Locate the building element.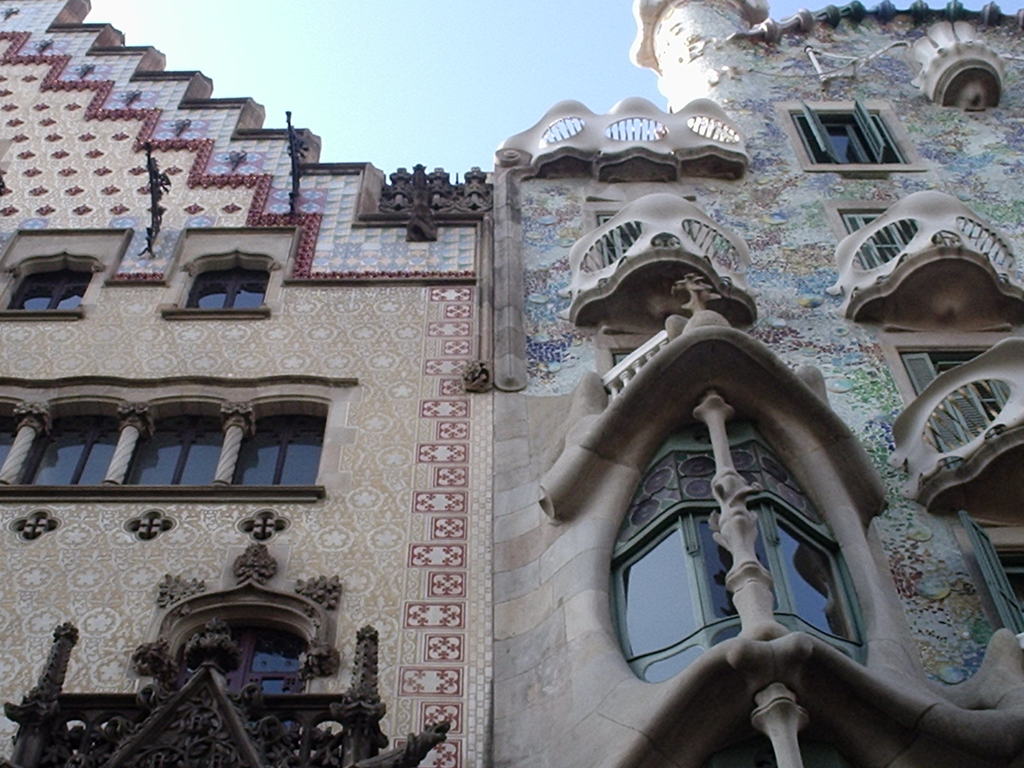
Element bbox: (0,0,492,767).
